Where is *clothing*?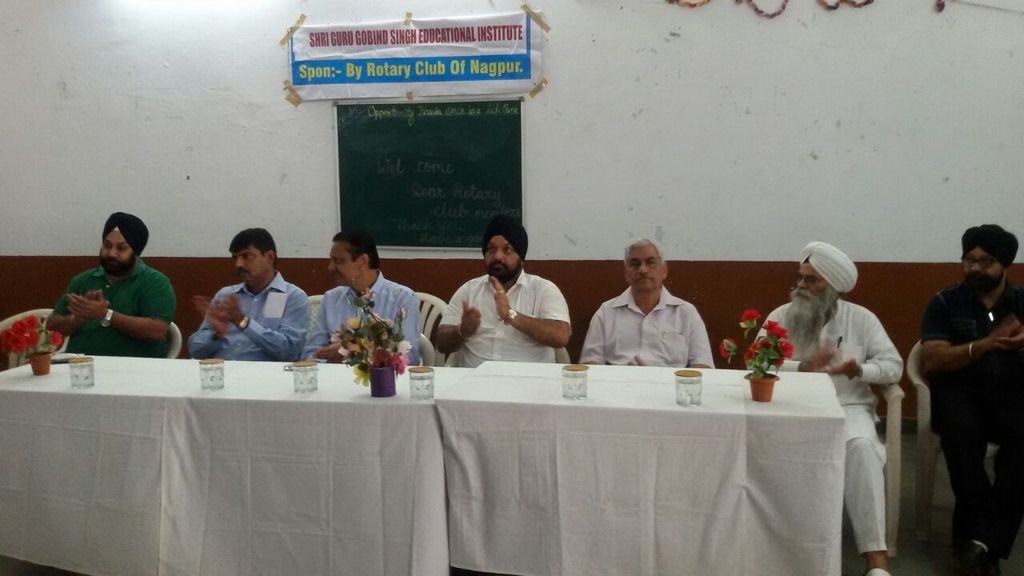
BBox(437, 268, 573, 367).
